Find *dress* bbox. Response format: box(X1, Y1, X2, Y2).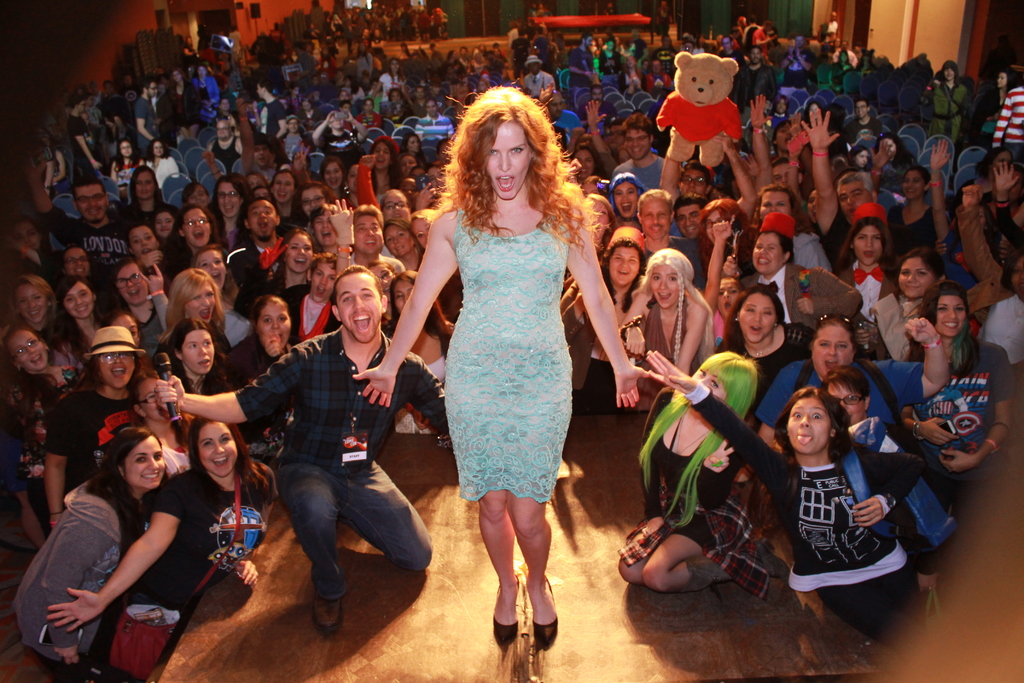
box(640, 384, 741, 555).
